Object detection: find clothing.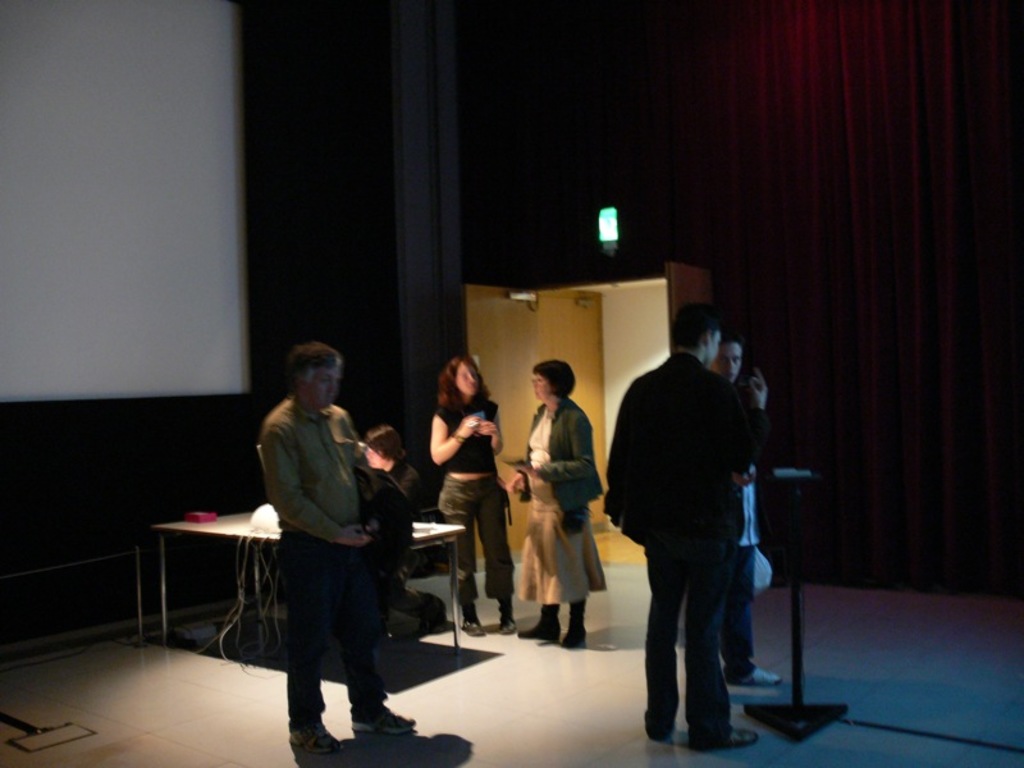
crop(723, 481, 764, 677).
